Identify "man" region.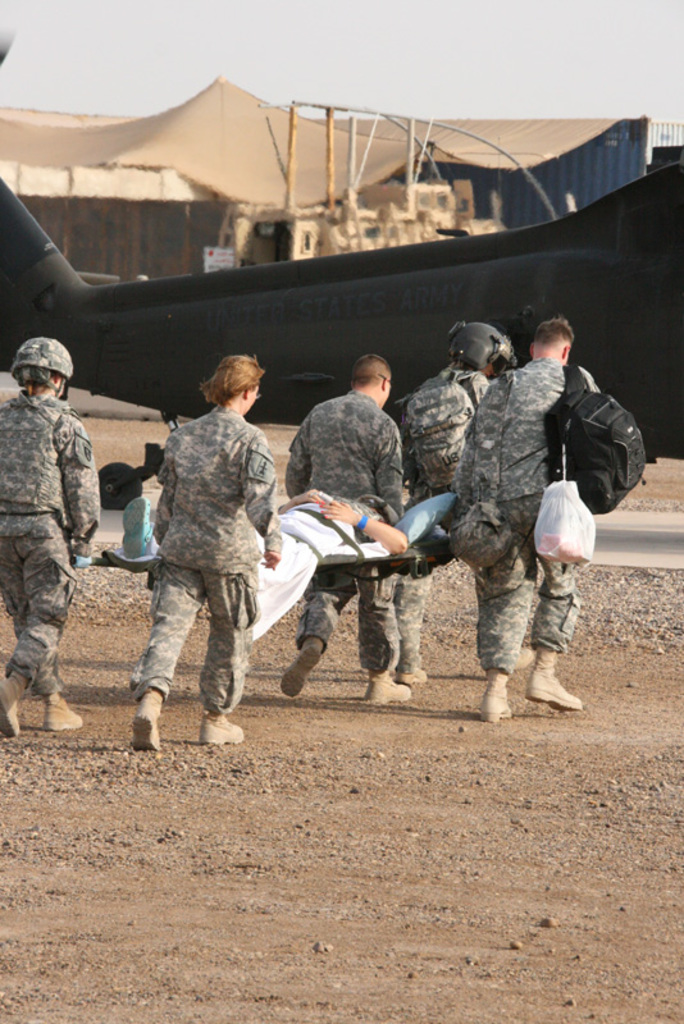
Region: bbox(450, 321, 605, 721).
